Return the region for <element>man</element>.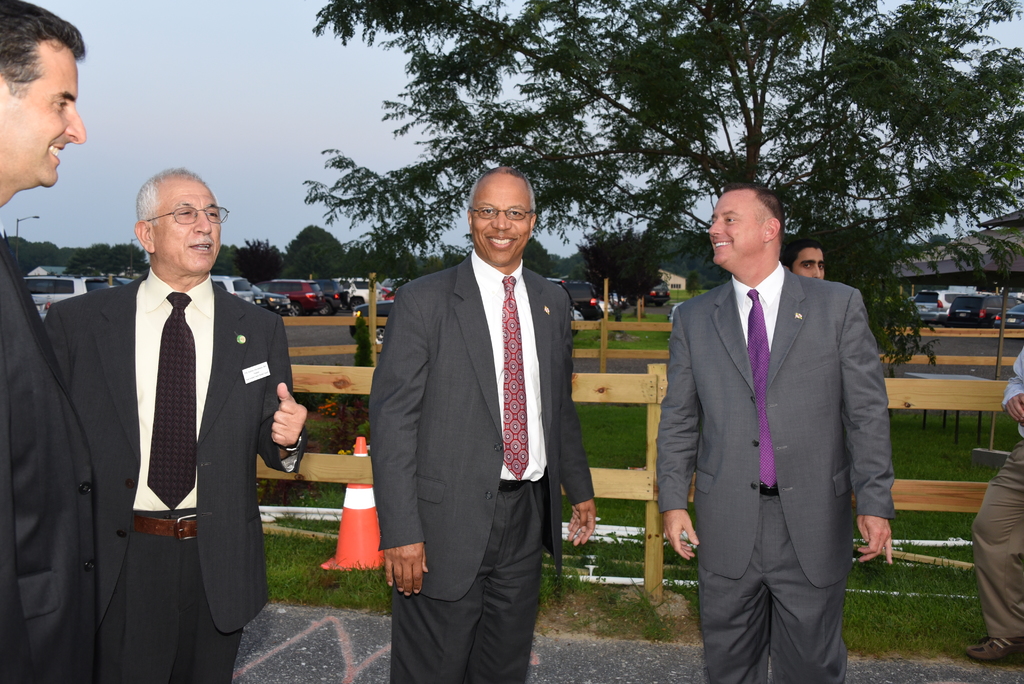
l=369, t=165, r=594, b=683.
